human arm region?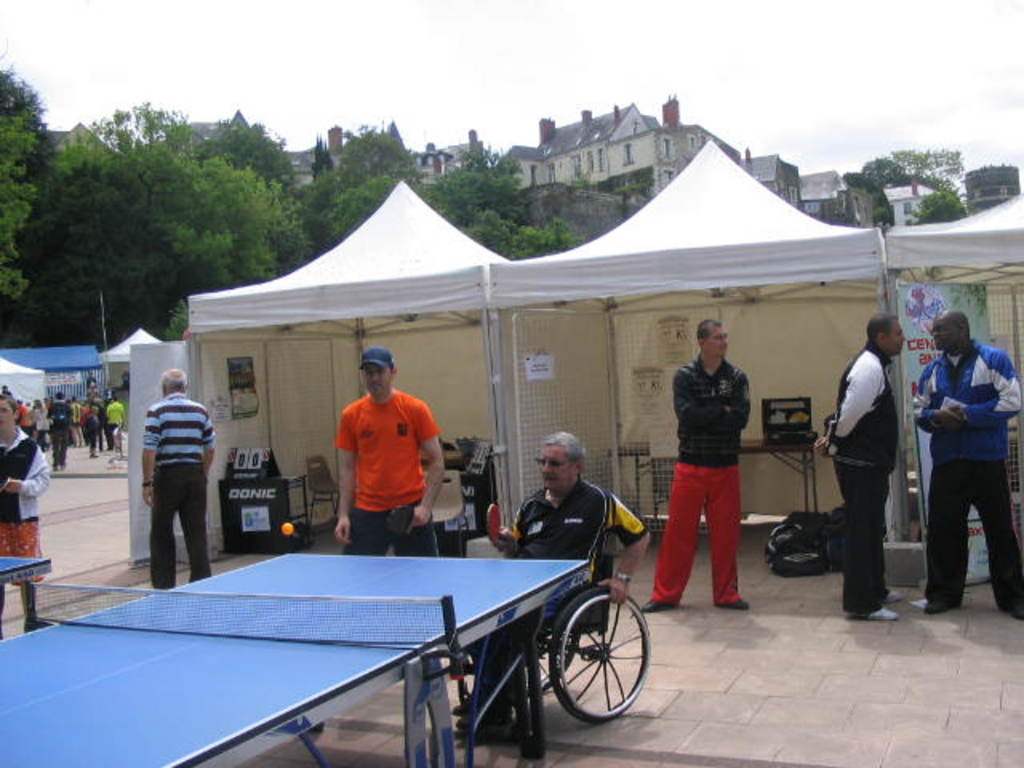
[826, 366, 877, 461]
